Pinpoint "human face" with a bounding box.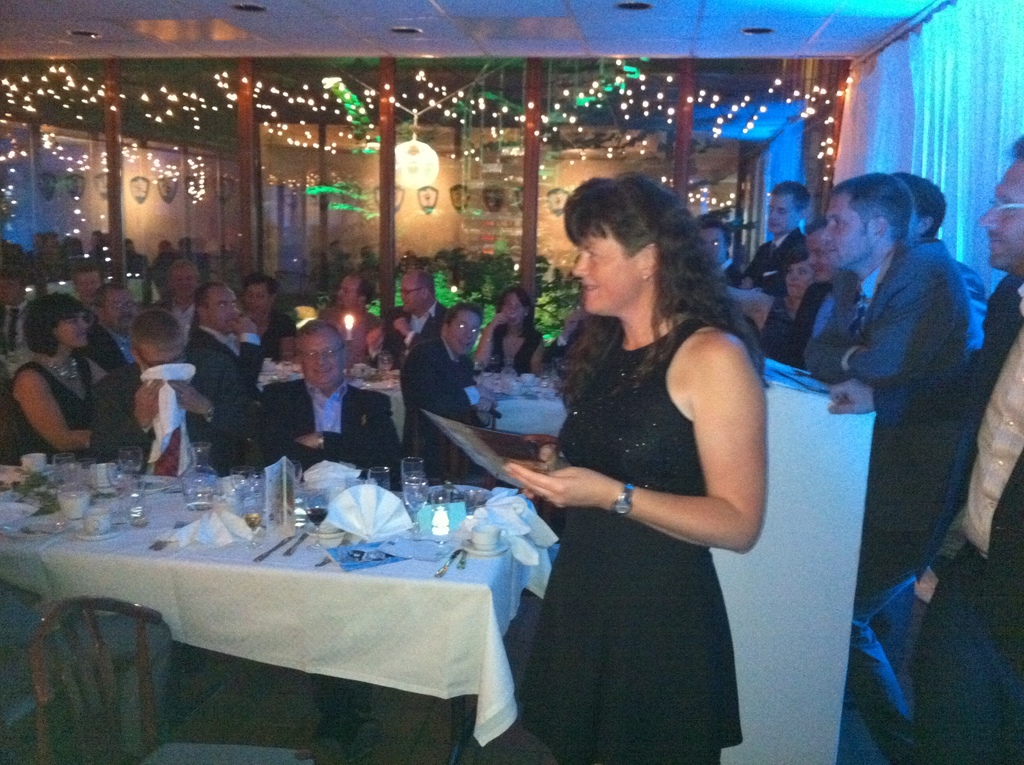
BBox(820, 191, 872, 271).
